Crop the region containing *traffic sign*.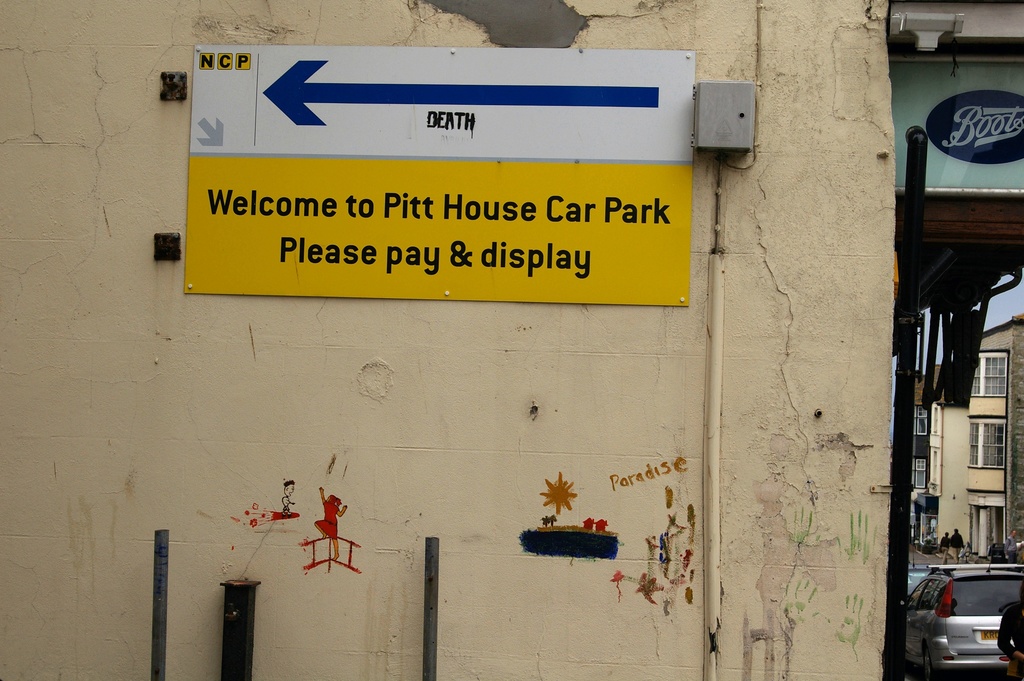
Crop region: [183,47,689,304].
